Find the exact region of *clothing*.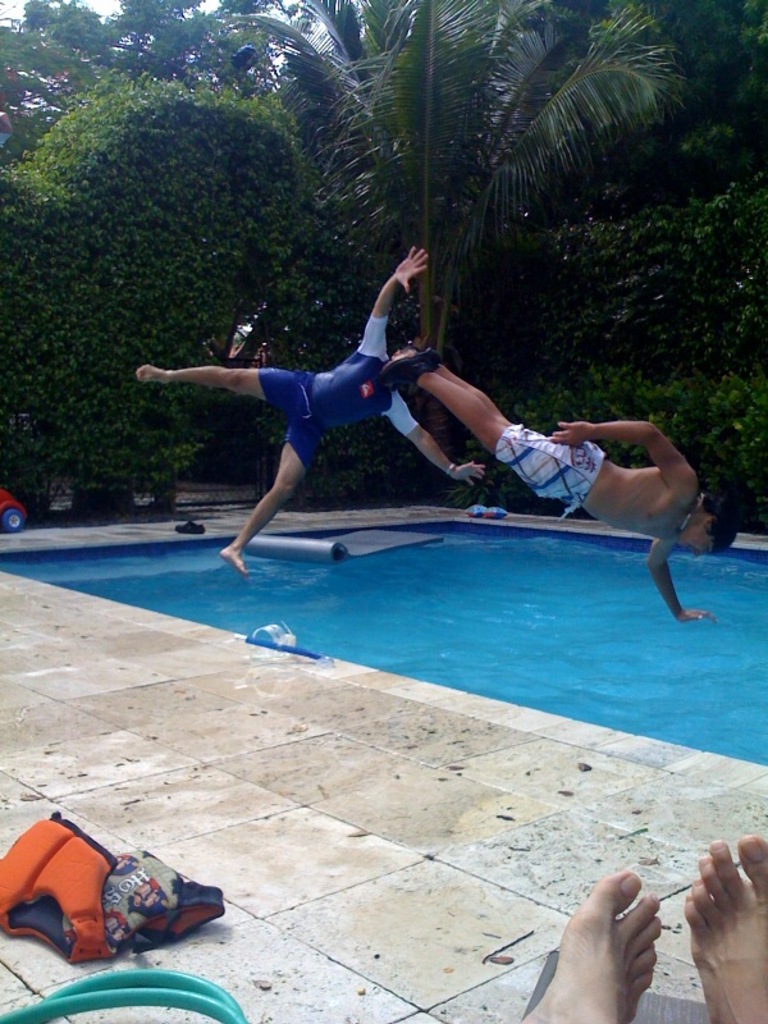
Exact region: {"left": 497, "top": 413, "right": 605, "bottom": 517}.
